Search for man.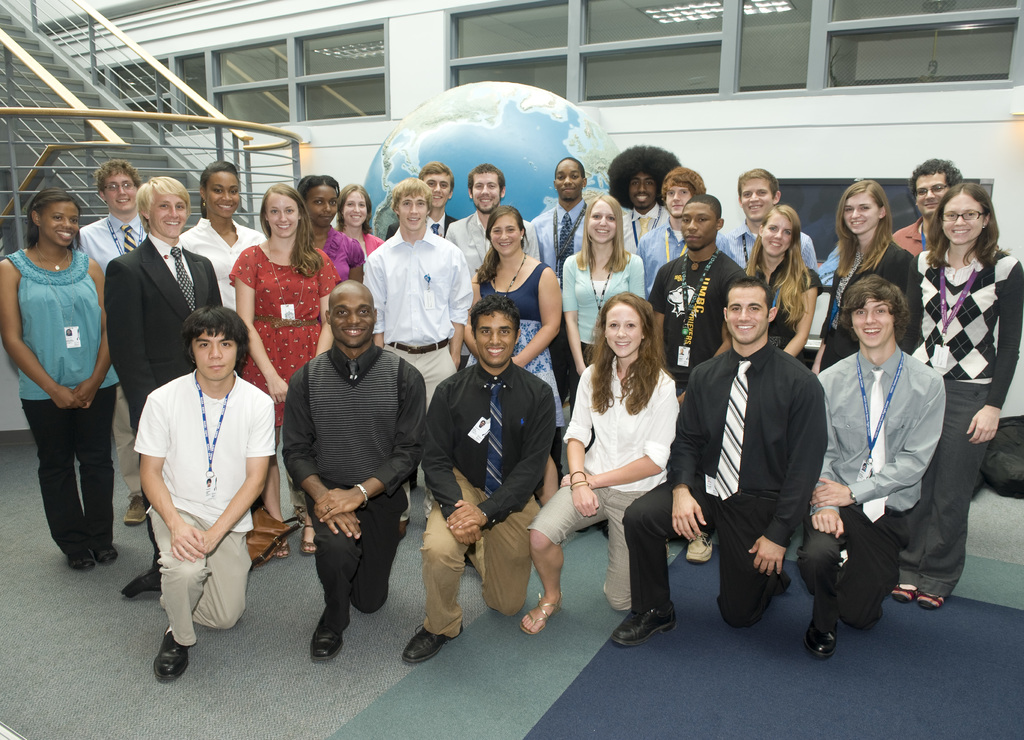
Found at {"left": 392, "top": 302, "right": 553, "bottom": 663}.
